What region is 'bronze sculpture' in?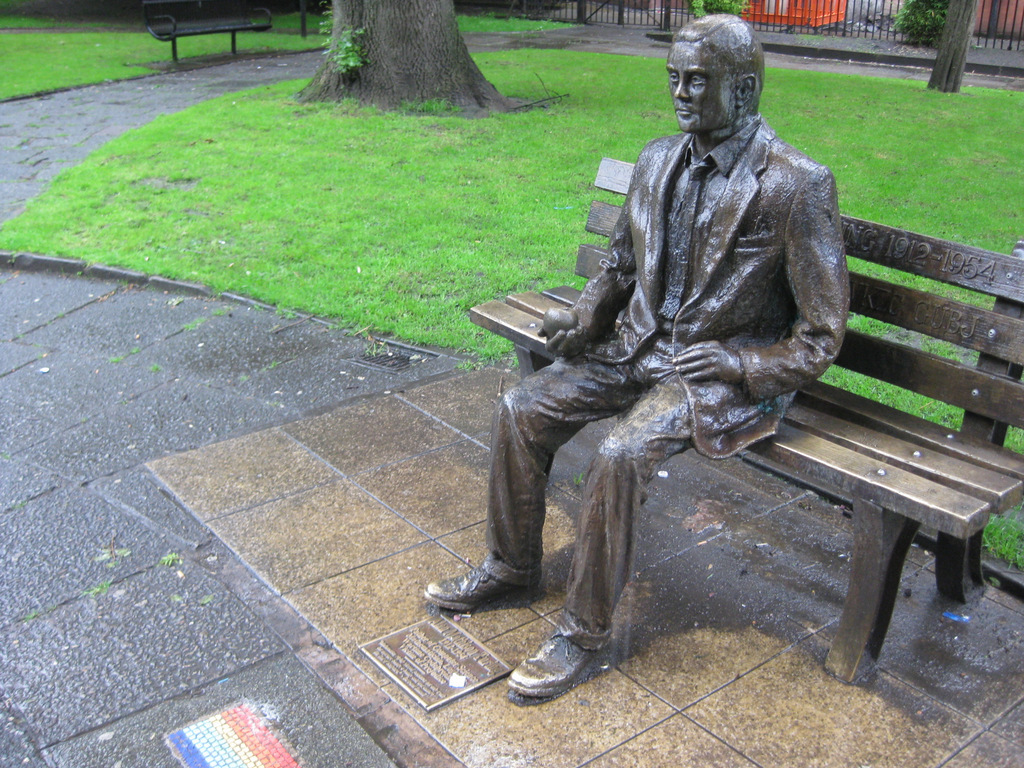
423,13,851,708.
